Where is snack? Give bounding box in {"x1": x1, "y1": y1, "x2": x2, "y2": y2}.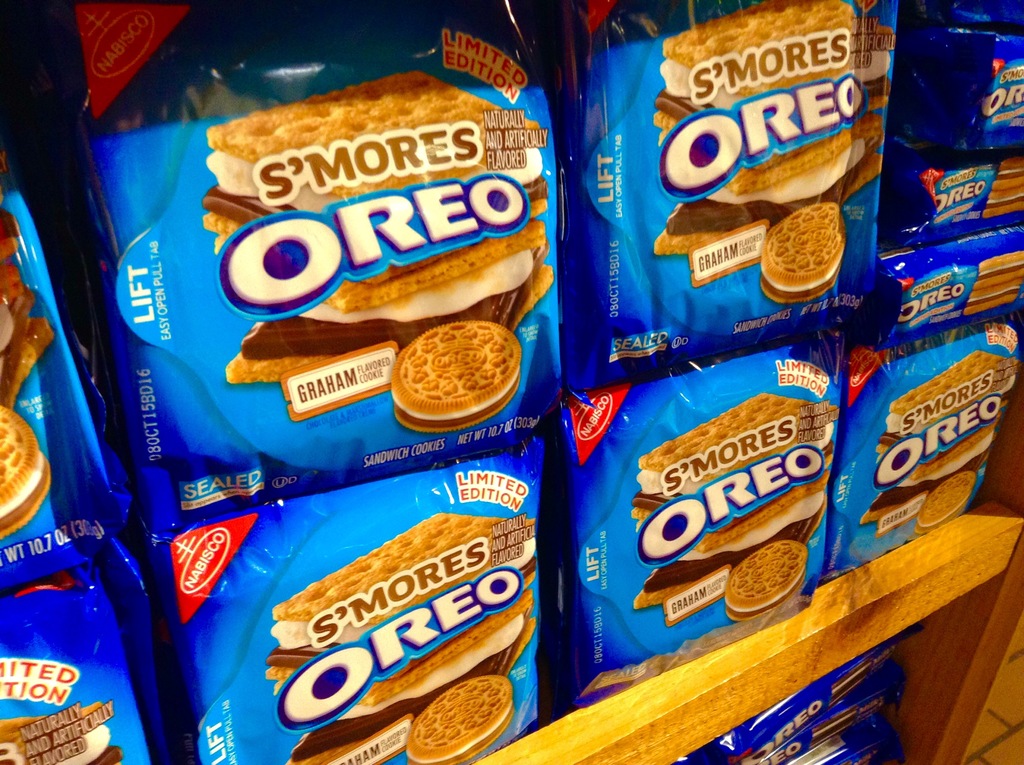
{"x1": 388, "y1": 327, "x2": 524, "y2": 423}.
